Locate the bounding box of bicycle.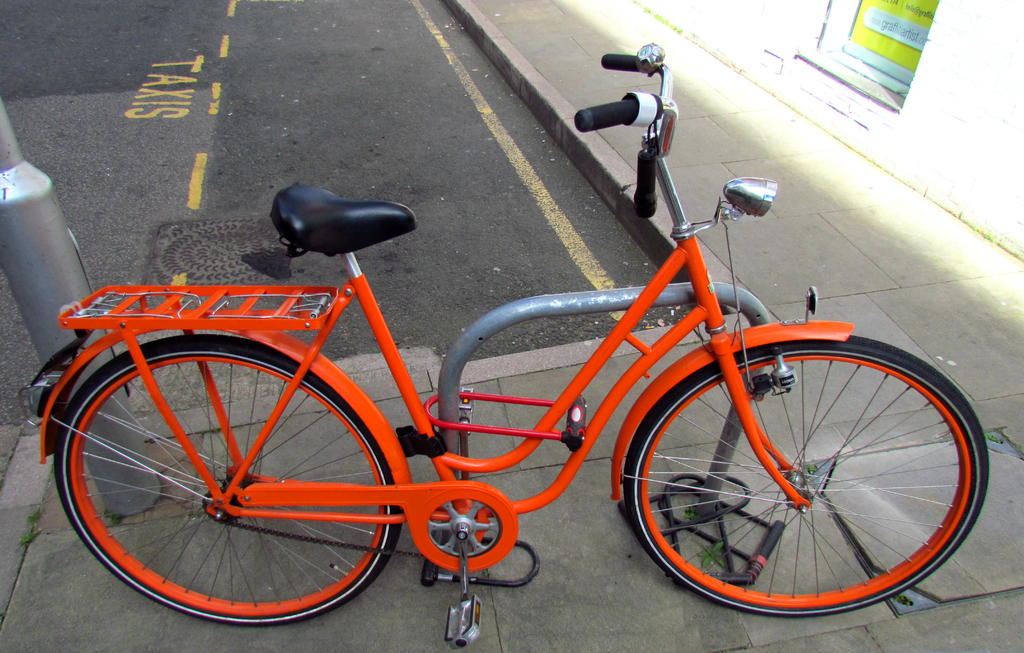
Bounding box: [19,43,988,650].
